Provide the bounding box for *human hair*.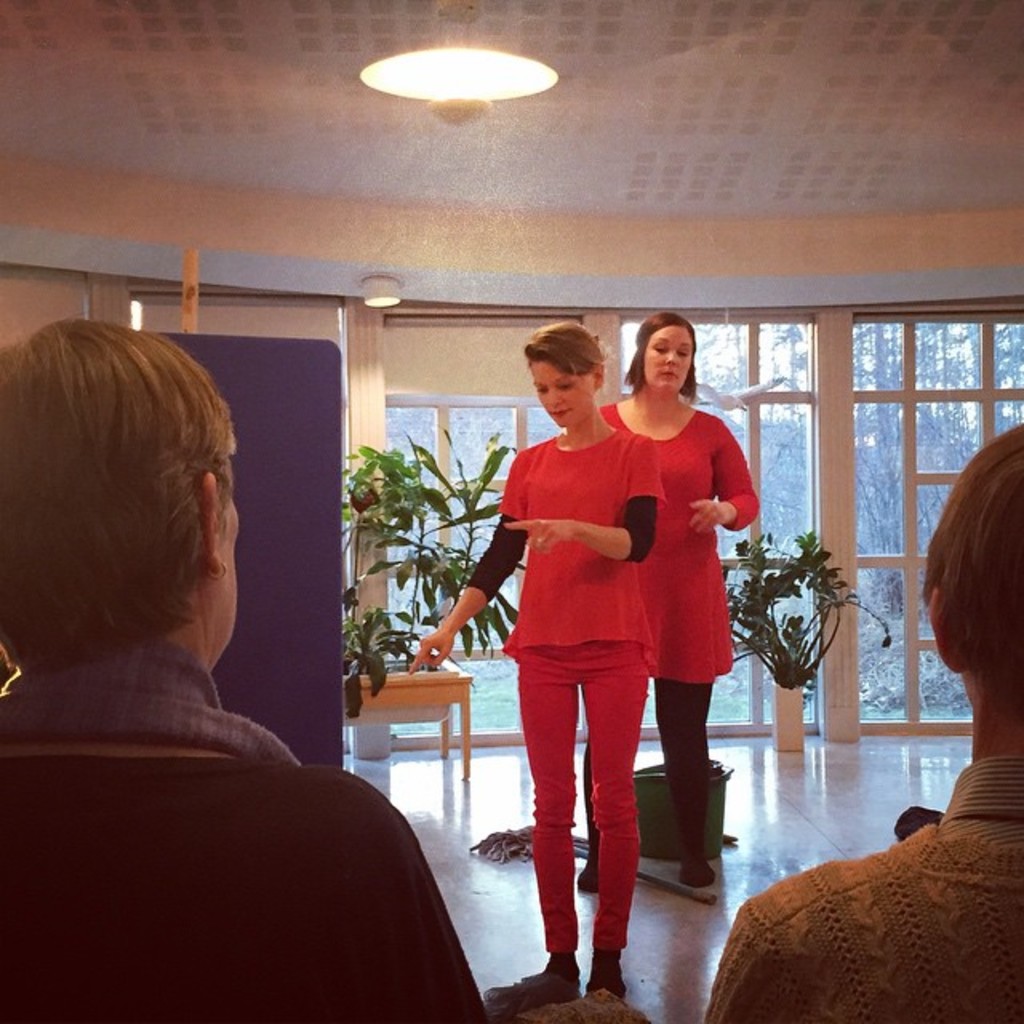
{"x1": 918, "y1": 416, "x2": 1022, "y2": 707}.
